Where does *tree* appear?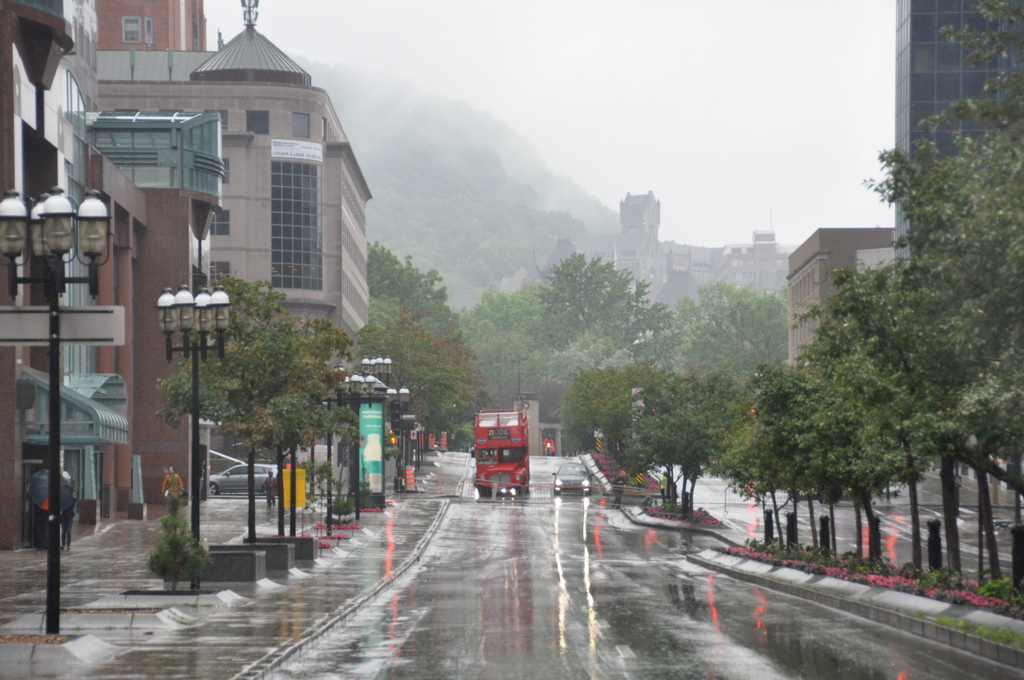
Appears at [left=666, top=278, right=803, bottom=404].
